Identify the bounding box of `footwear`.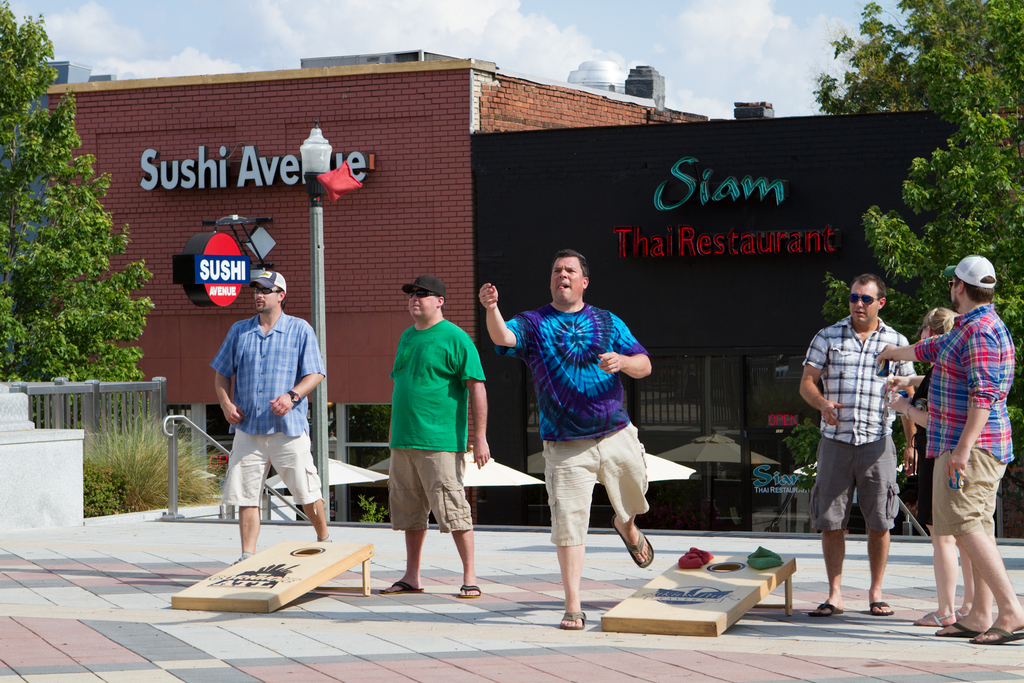
region(812, 599, 847, 617).
